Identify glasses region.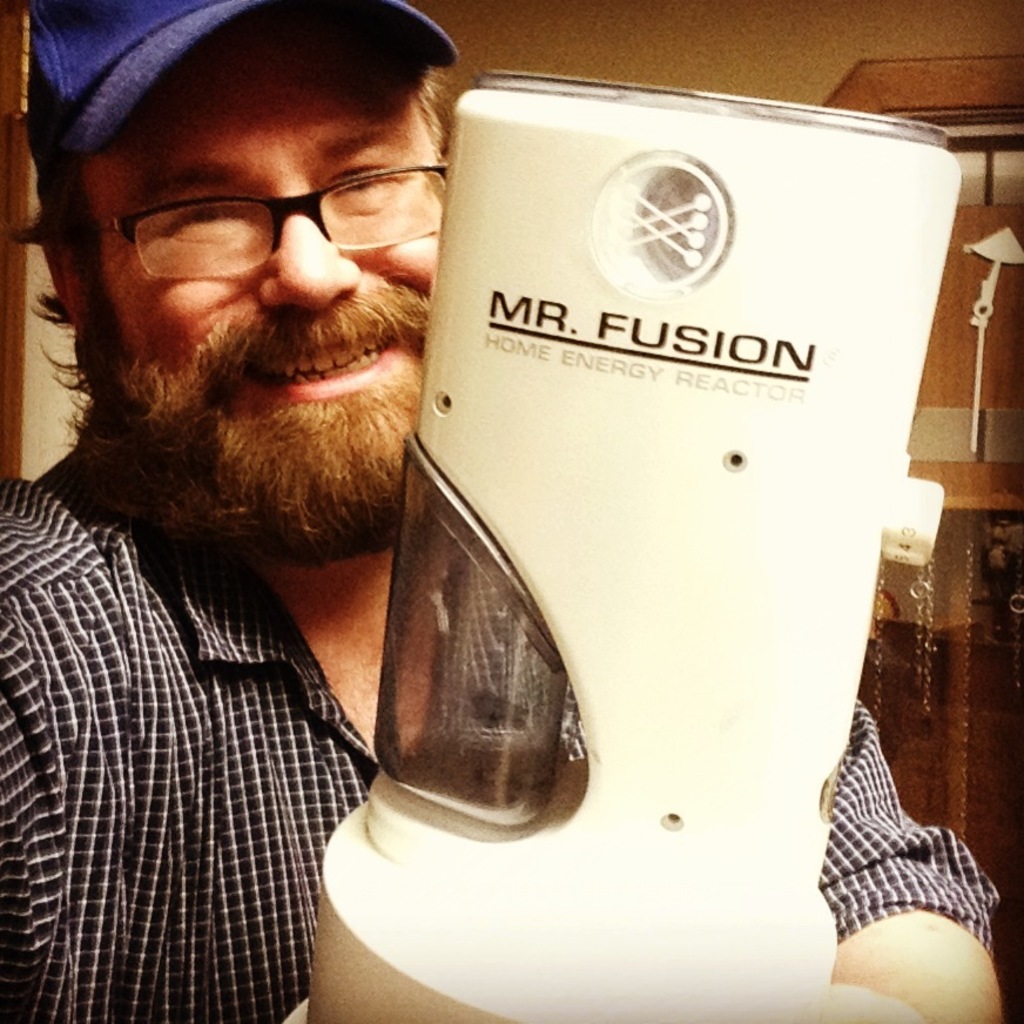
Region: select_region(59, 149, 457, 271).
